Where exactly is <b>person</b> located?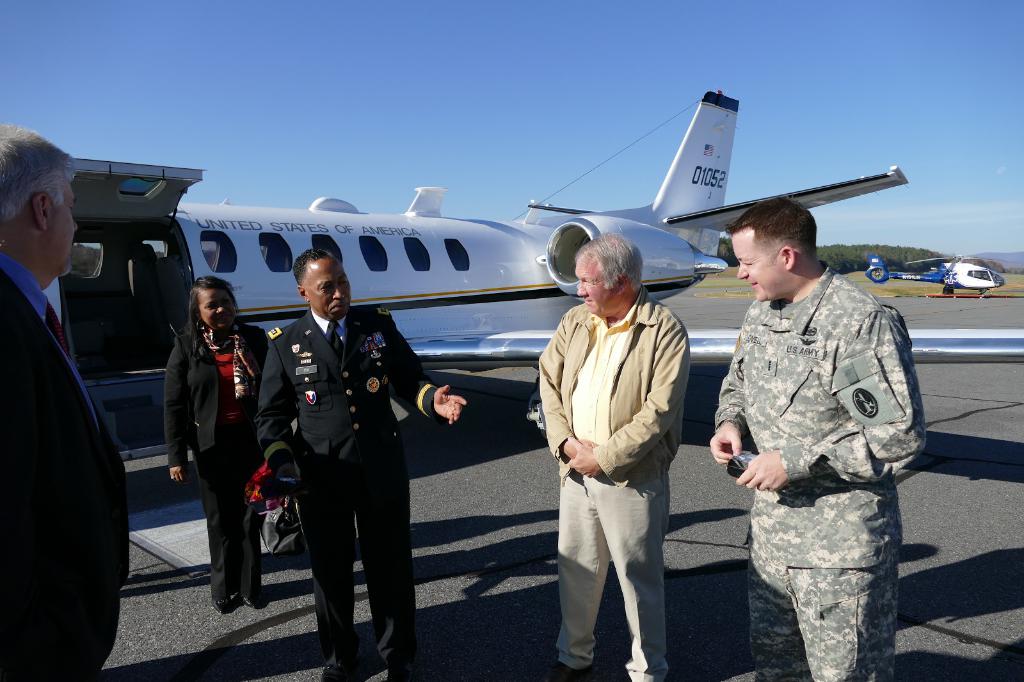
Its bounding box is [534, 231, 691, 681].
